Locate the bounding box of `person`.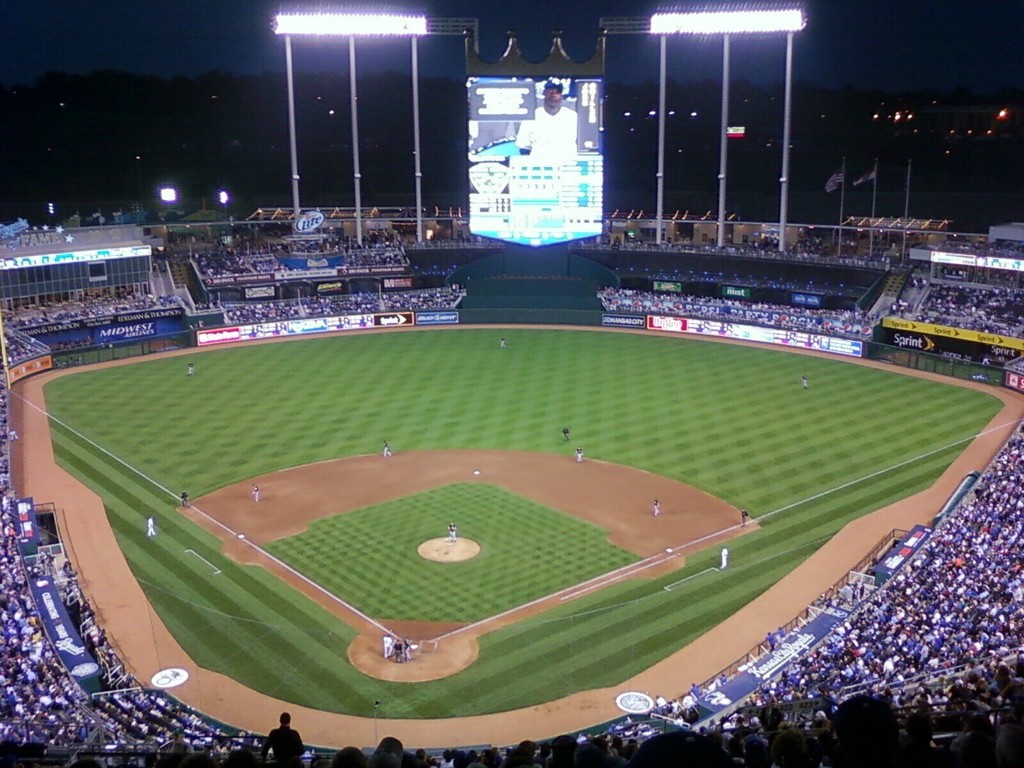
Bounding box: <box>377,437,396,461</box>.
